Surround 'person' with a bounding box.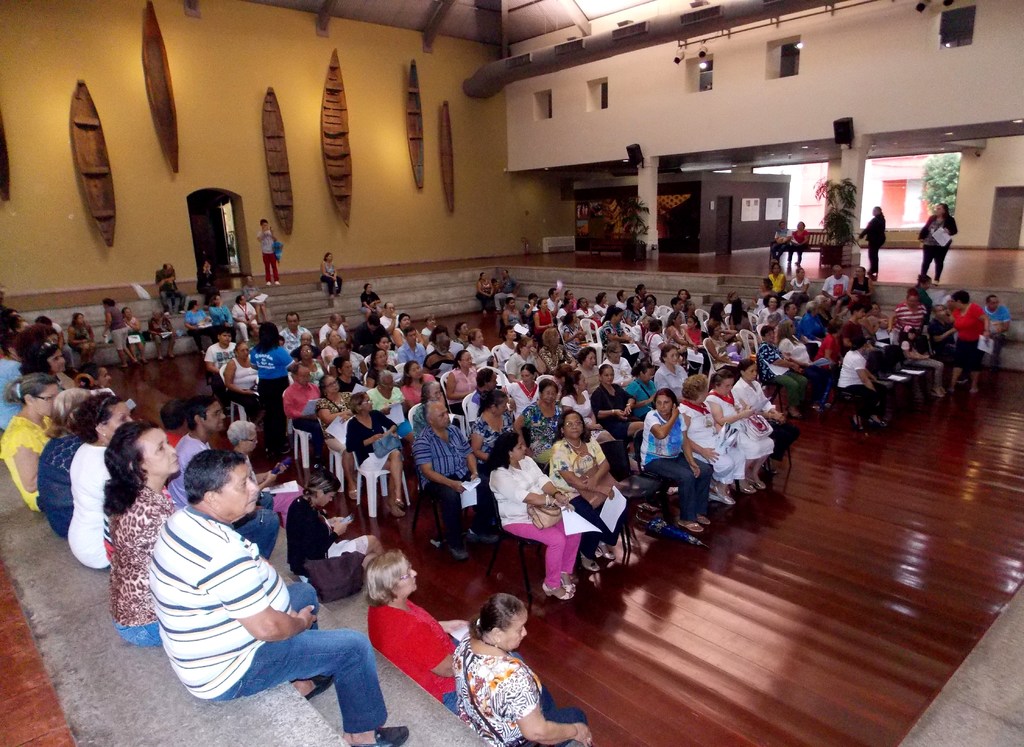
<bbox>317, 247, 349, 302</bbox>.
